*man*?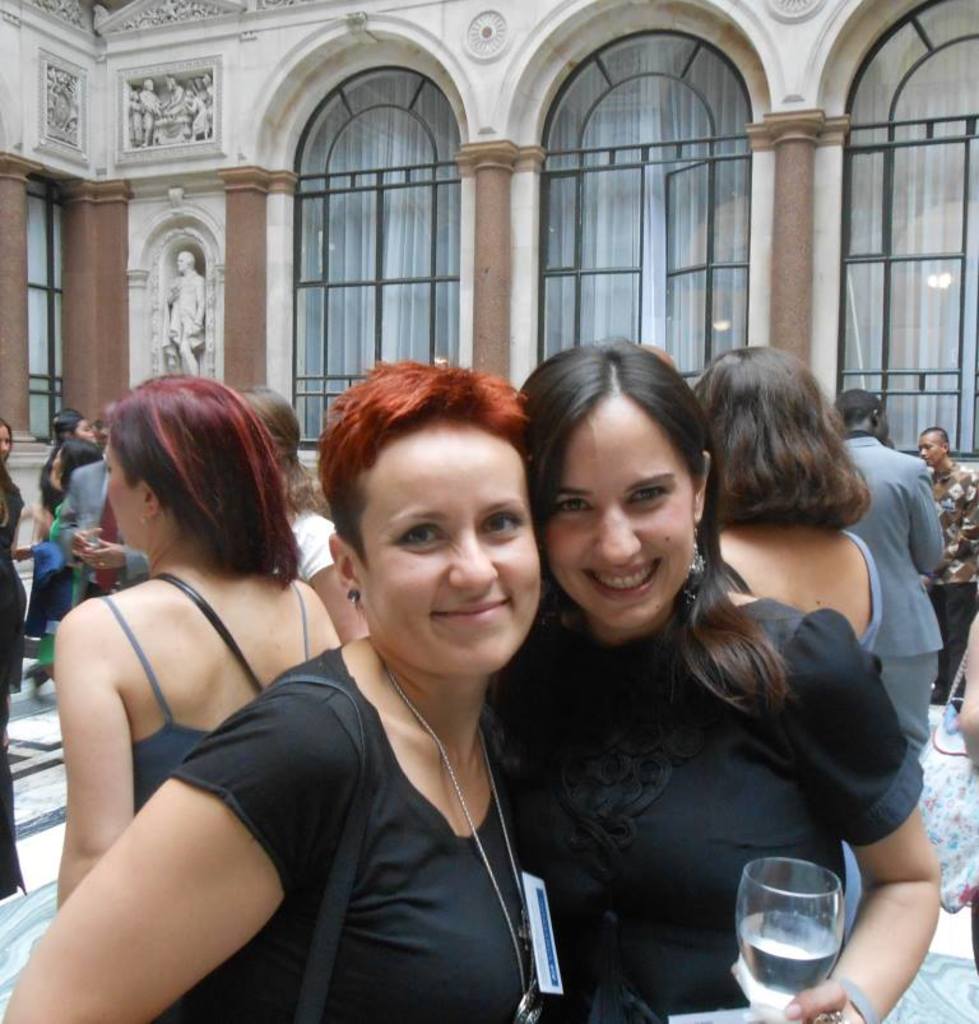
55 404 153 606
